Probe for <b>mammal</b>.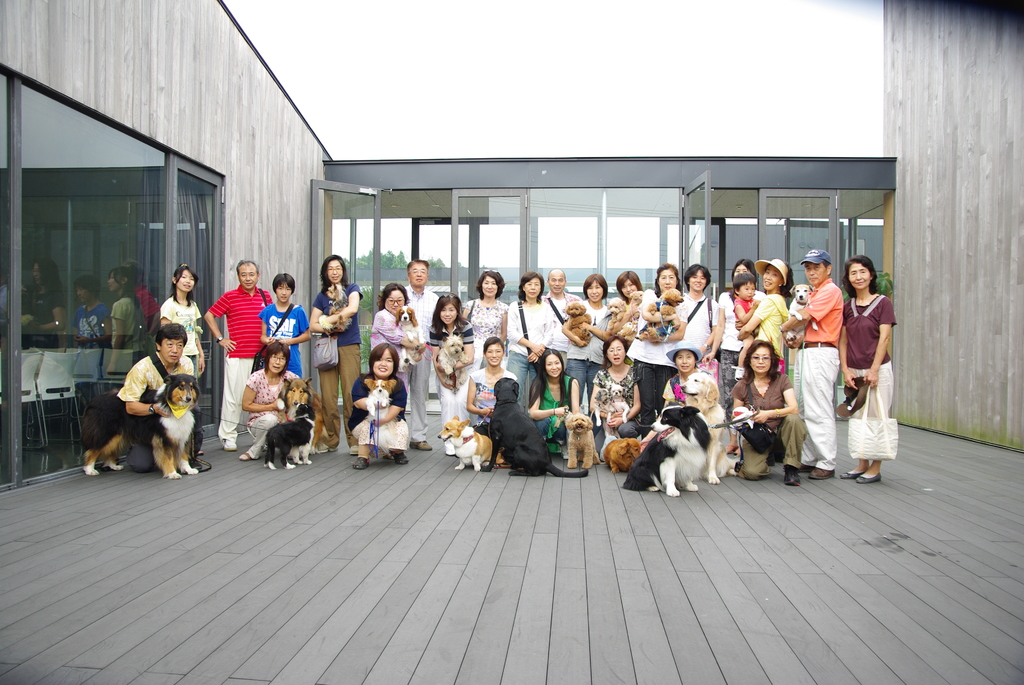
Probe result: [left=684, top=265, right=721, bottom=366].
